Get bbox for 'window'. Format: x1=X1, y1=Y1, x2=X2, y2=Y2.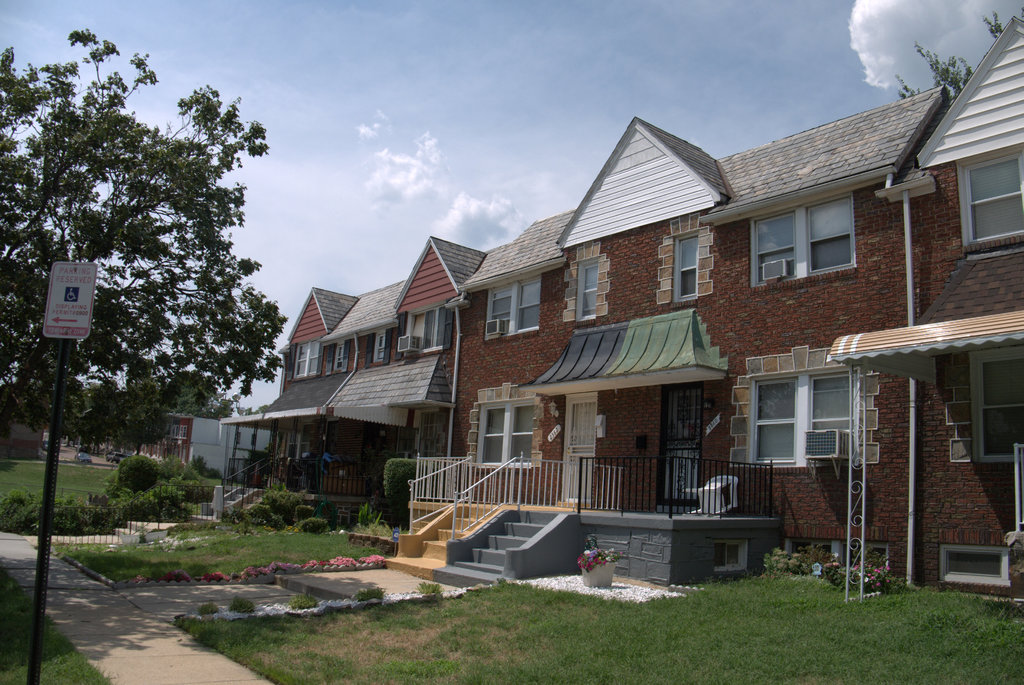
x1=474, y1=404, x2=532, y2=465.
